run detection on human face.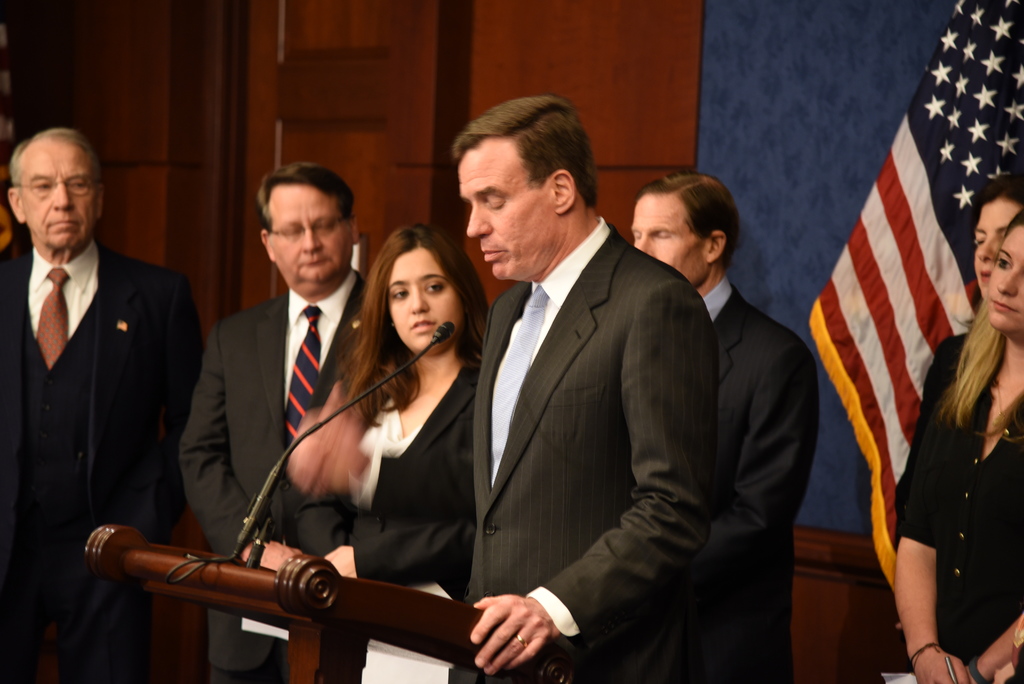
Result: BBox(985, 222, 1023, 331).
